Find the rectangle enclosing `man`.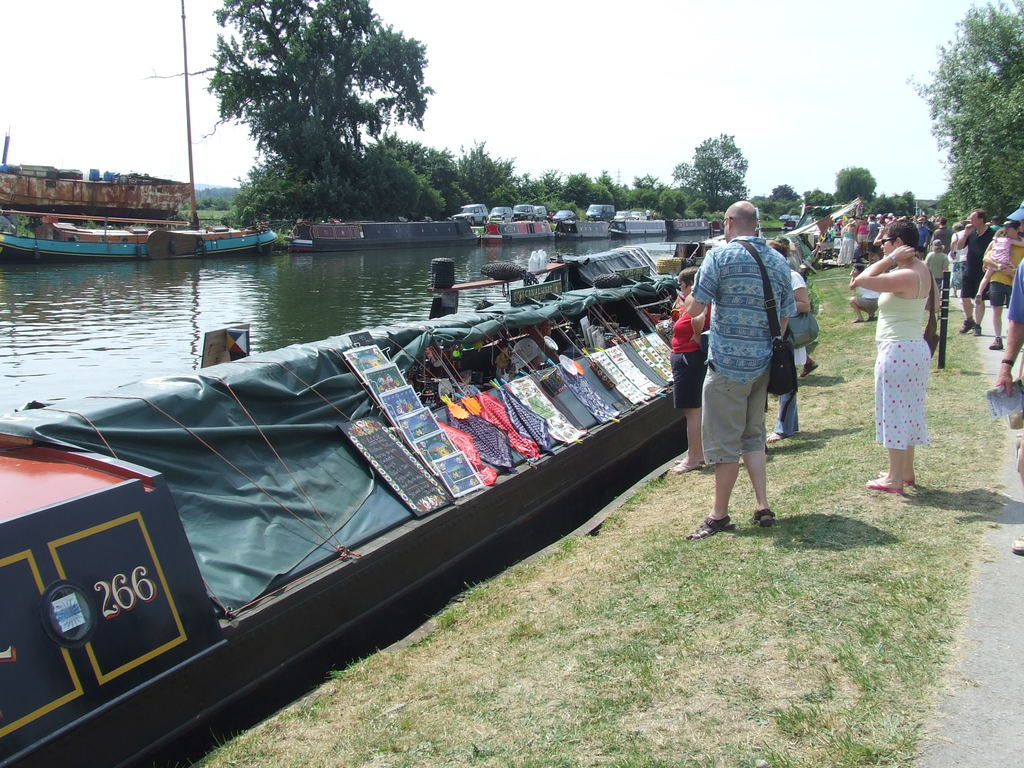
(left=928, top=217, right=959, bottom=255).
